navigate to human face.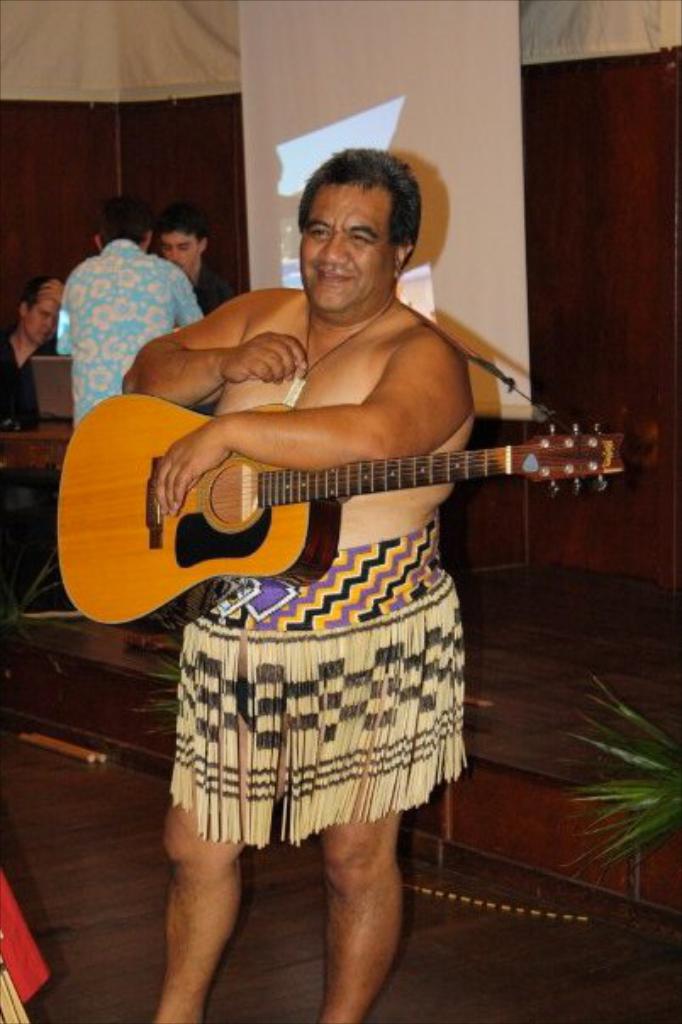
Navigation target: (x1=29, y1=310, x2=59, y2=349).
